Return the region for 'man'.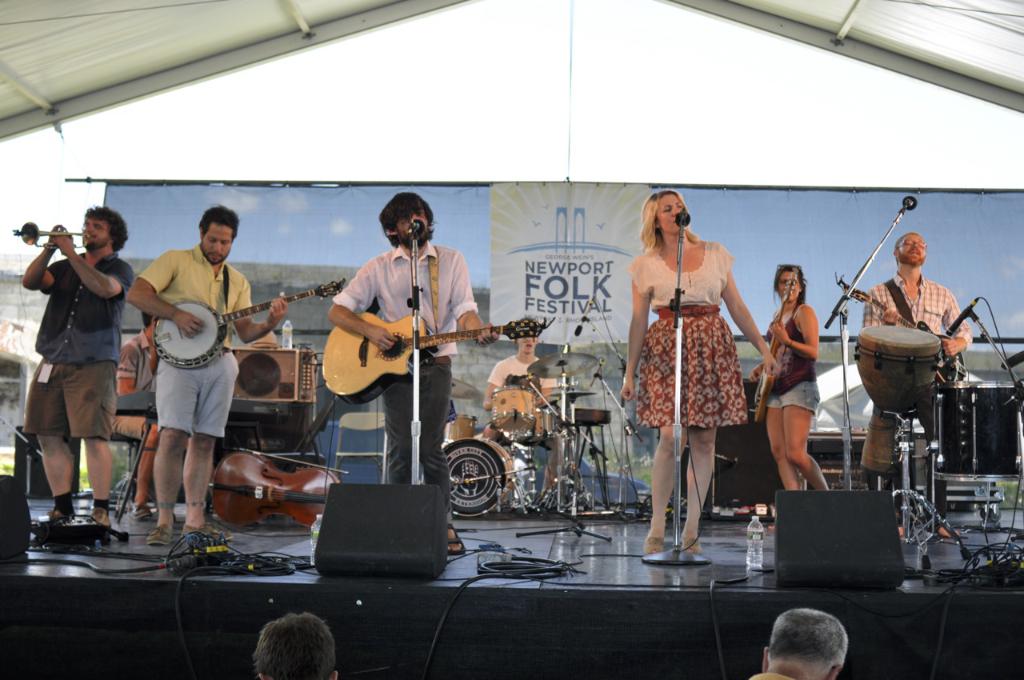
locate(861, 229, 978, 543).
